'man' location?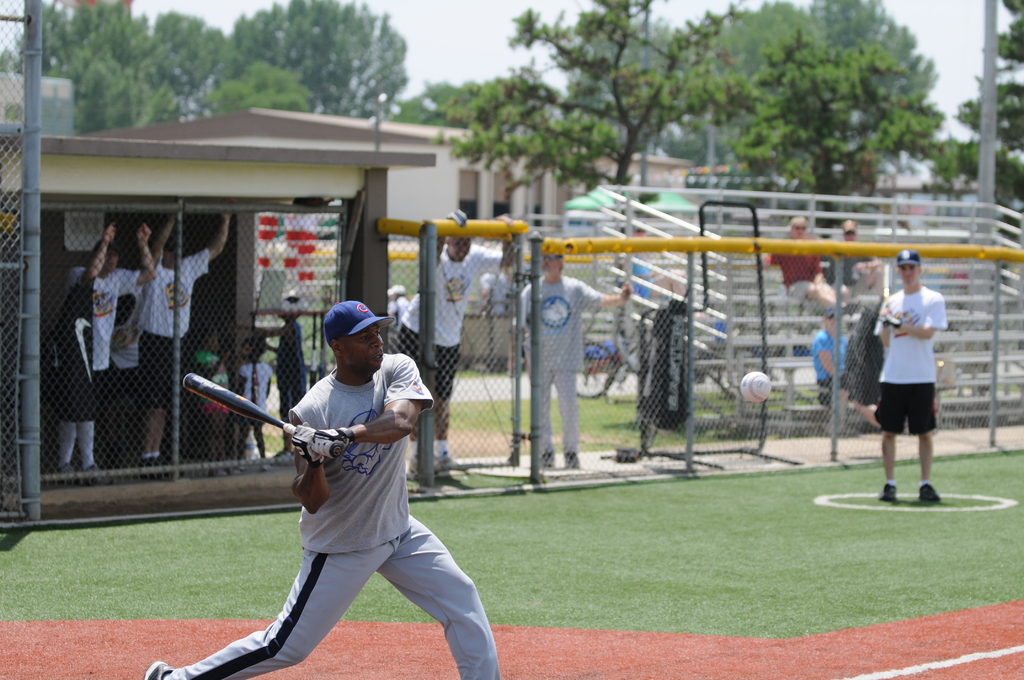
x1=142, y1=298, x2=506, y2=679
